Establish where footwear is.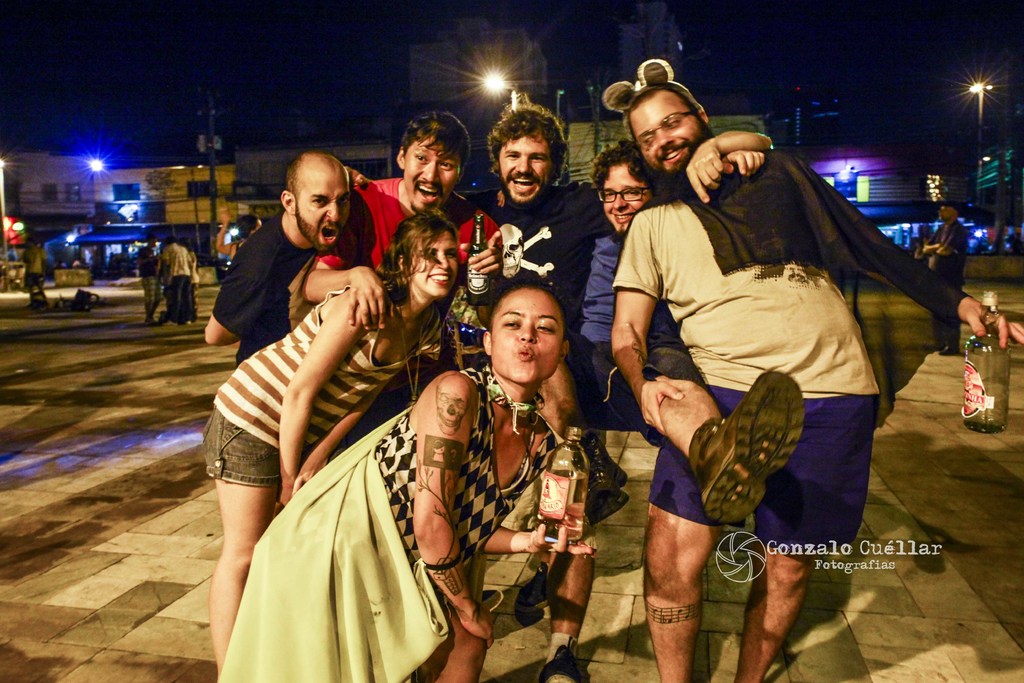
Established at crop(939, 342, 961, 355).
